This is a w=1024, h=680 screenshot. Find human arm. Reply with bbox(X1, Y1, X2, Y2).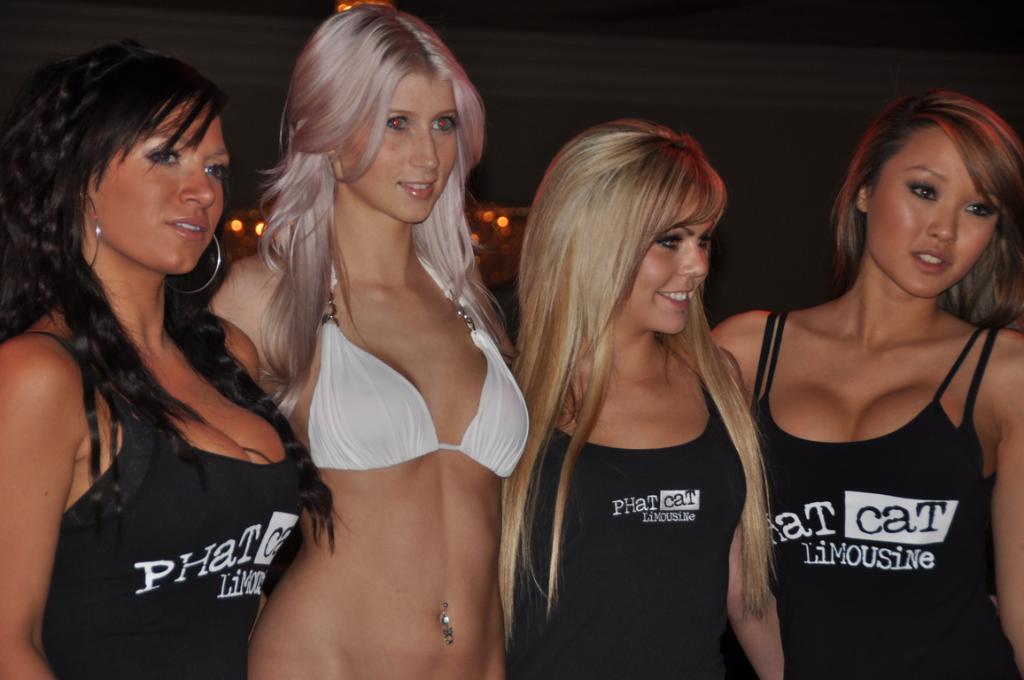
bbox(486, 585, 518, 679).
